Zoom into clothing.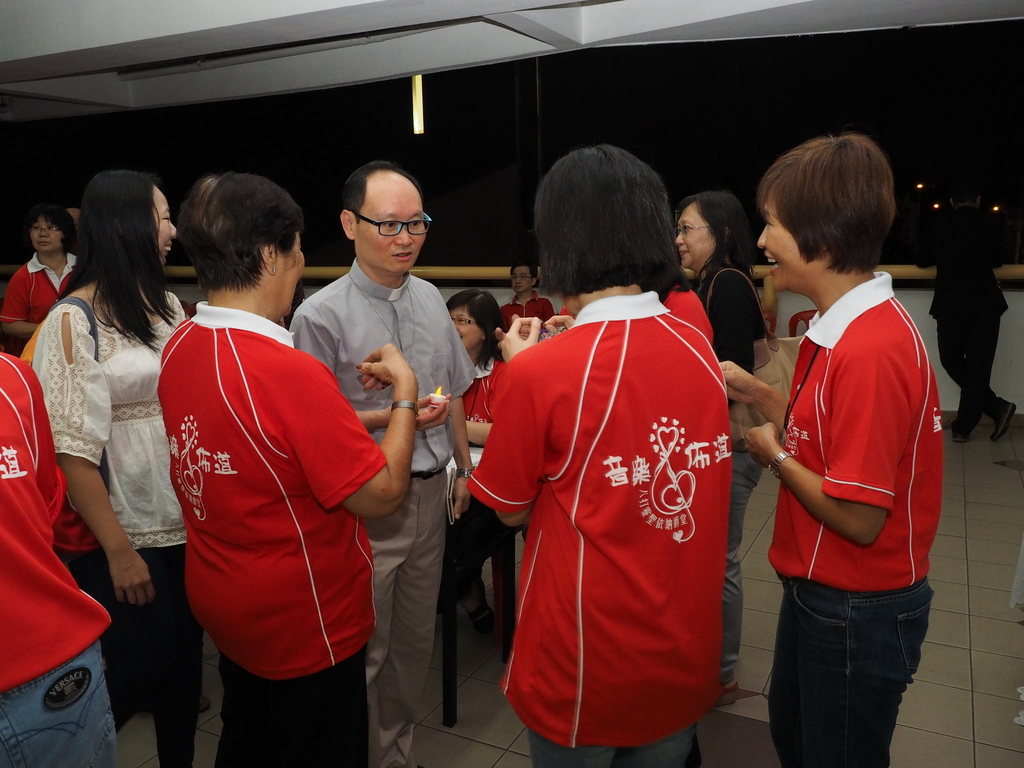
Zoom target: 690/253/773/689.
